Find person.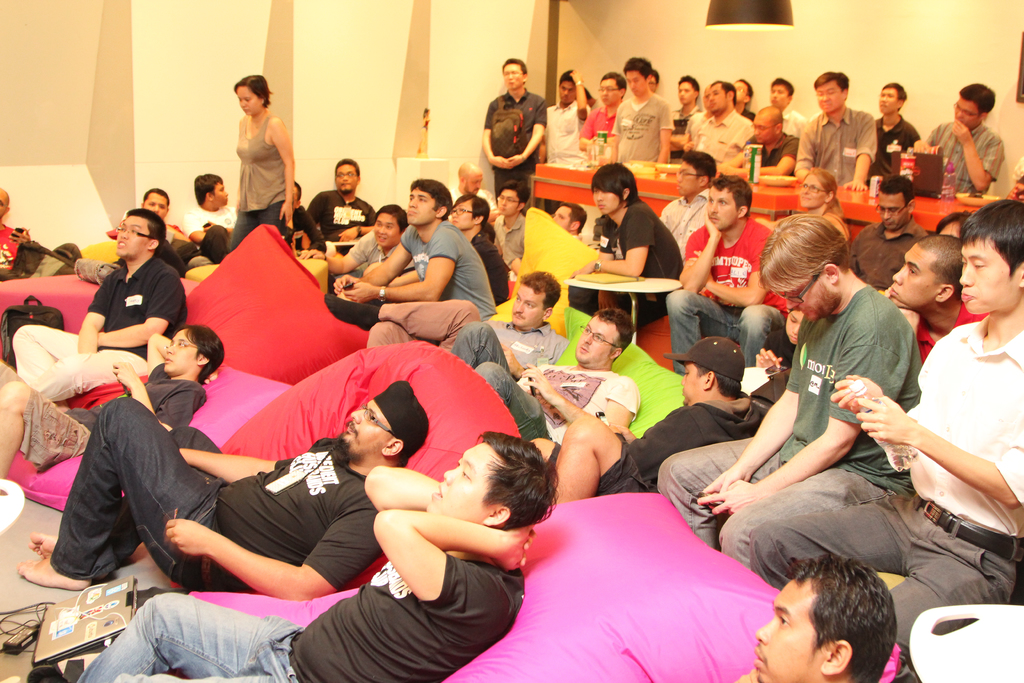
[x1=216, y1=68, x2=293, y2=244].
